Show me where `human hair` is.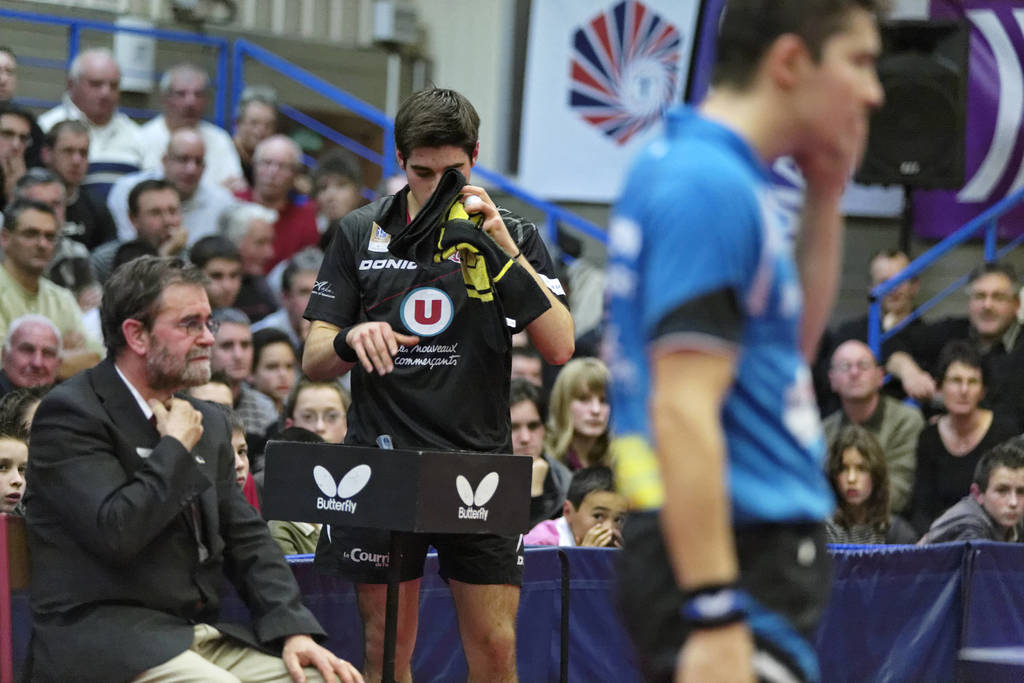
`human hair` is at pyautogui.locateOnScreen(65, 48, 115, 90).
